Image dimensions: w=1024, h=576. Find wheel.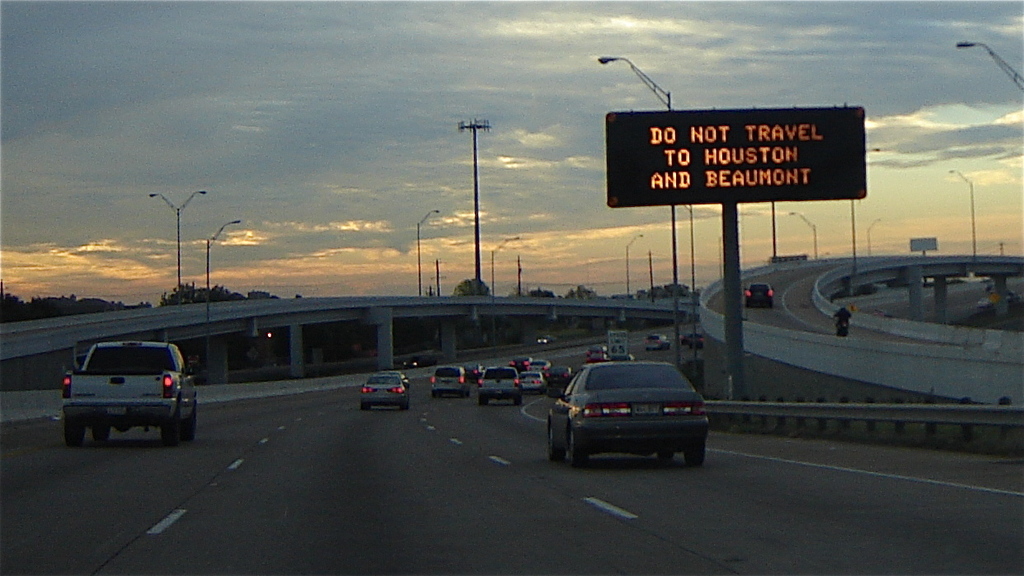
84, 424, 110, 443.
